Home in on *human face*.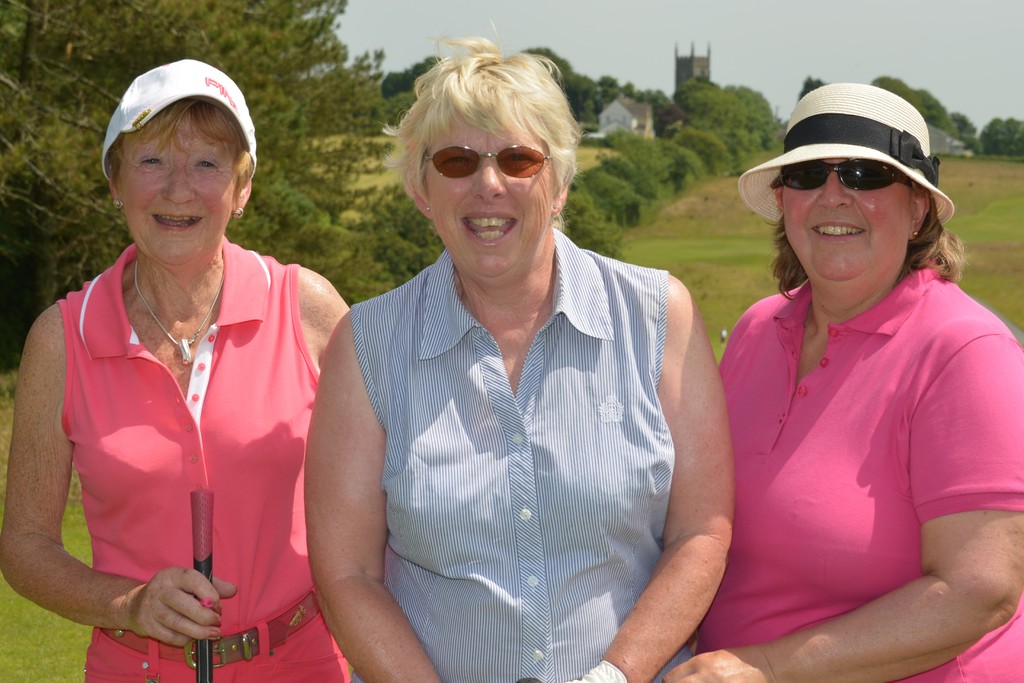
Homed in at <bbox>434, 122, 548, 274</bbox>.
